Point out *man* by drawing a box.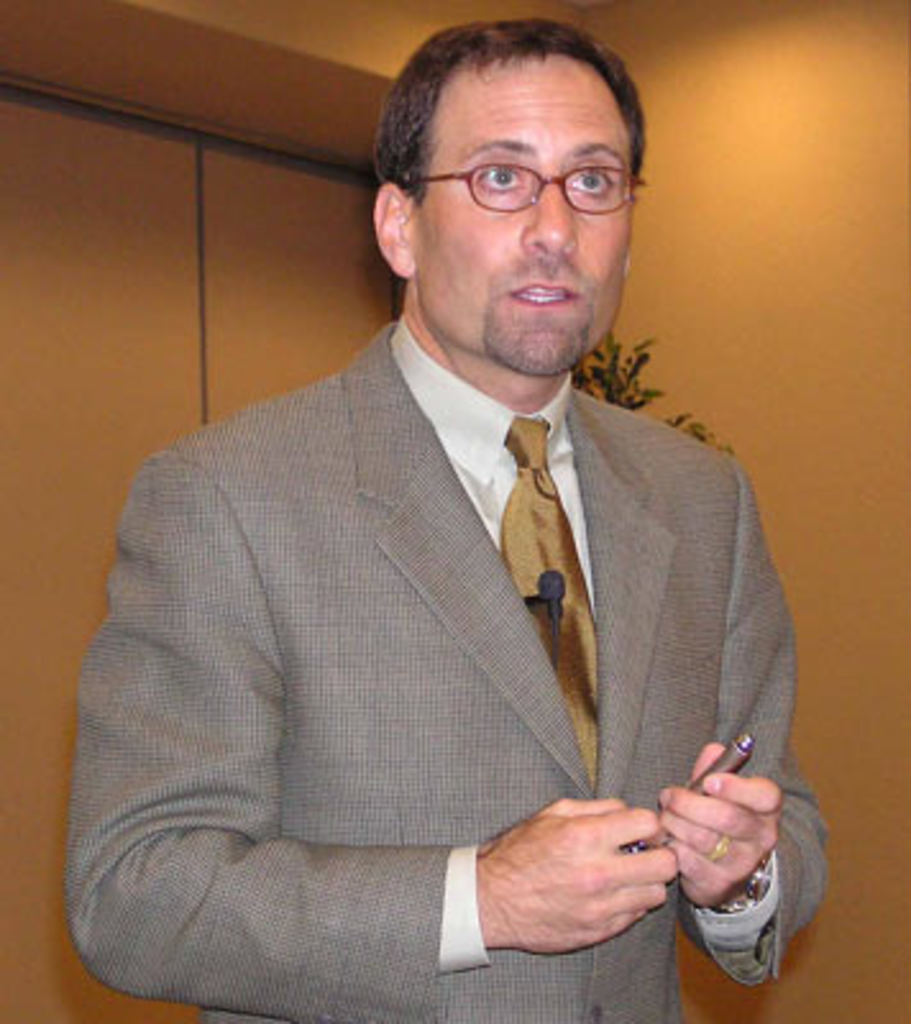
rect(28, 18, 829, 998).
